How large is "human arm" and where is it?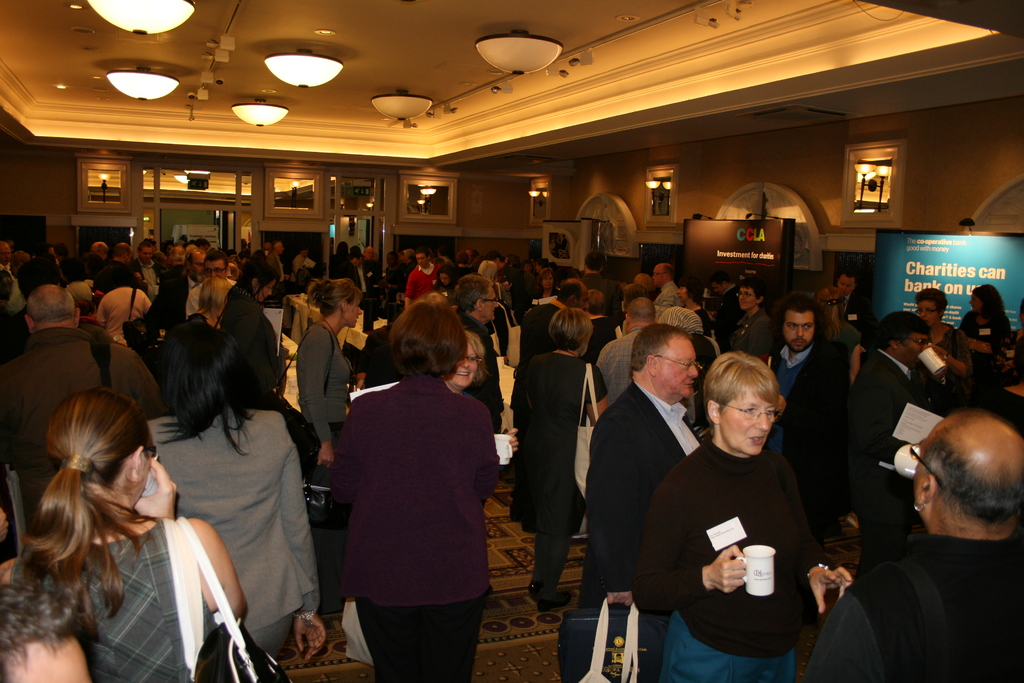
Bounding box: 544 295 568 311.
